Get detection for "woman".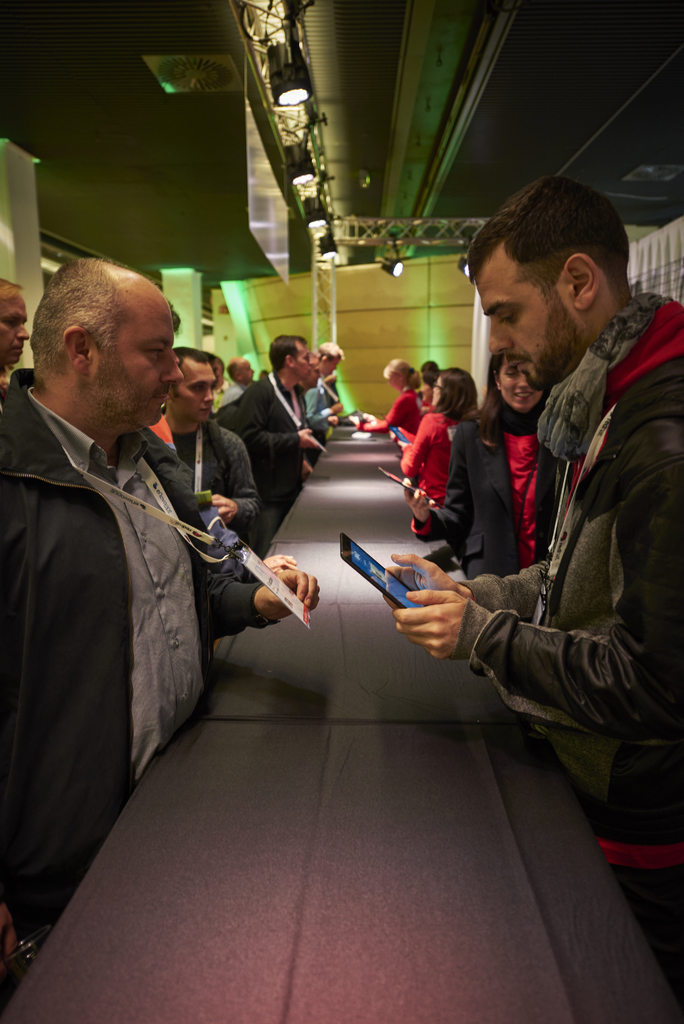
Detection: bbox(359, 358, 420, 438).
